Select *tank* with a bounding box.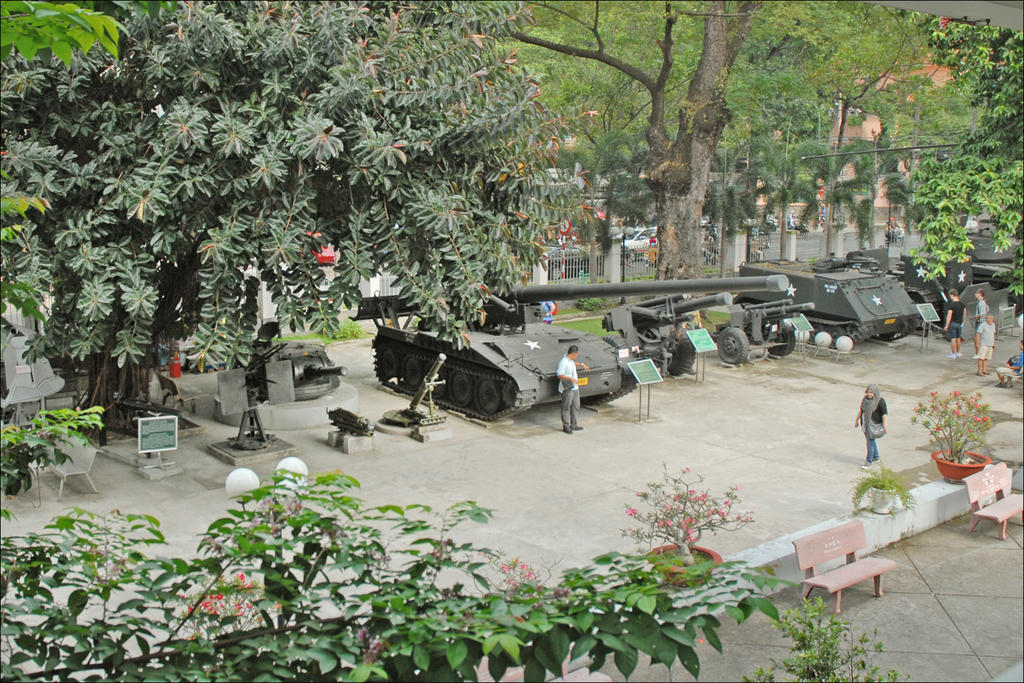
343 273 794 424.
